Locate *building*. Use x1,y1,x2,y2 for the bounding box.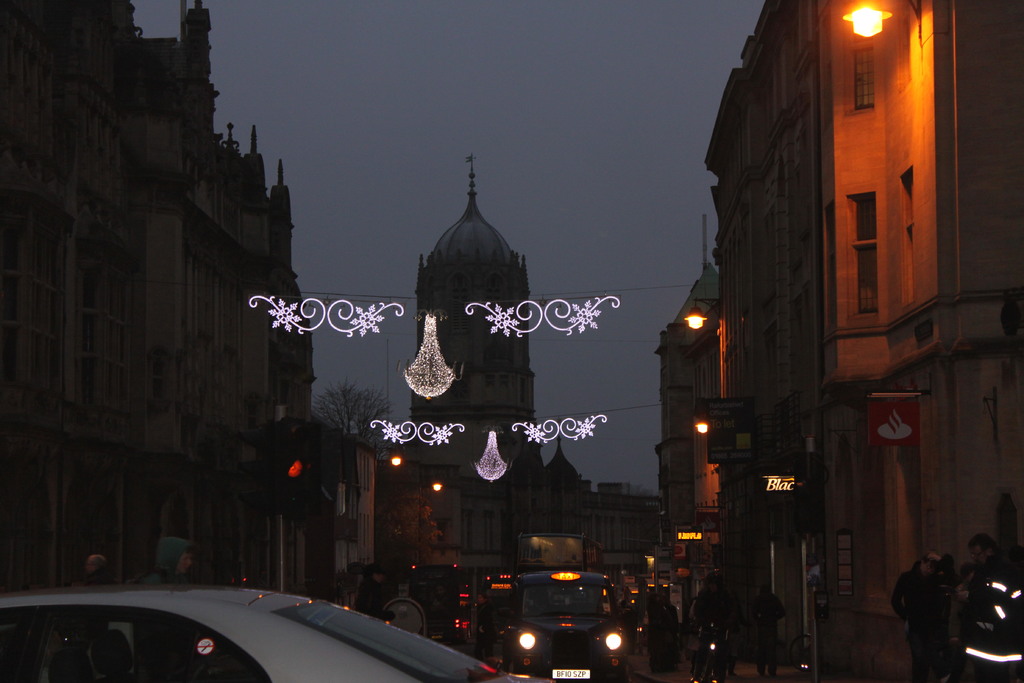
409,146,575,584.
